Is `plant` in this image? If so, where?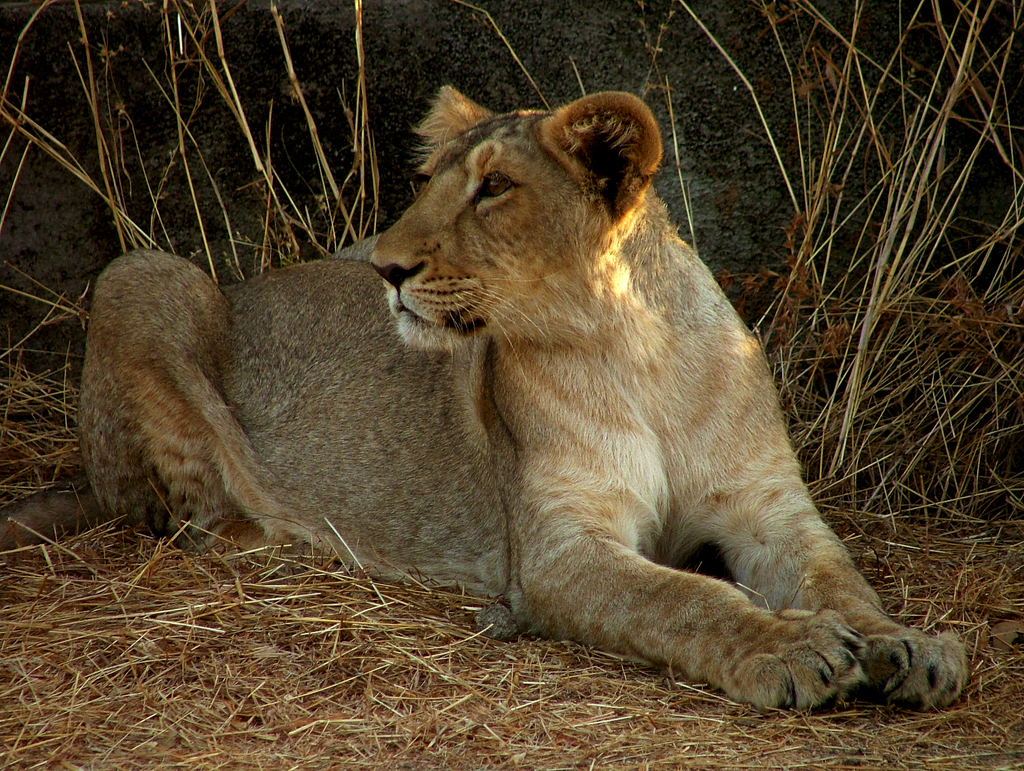
Yes, at {"left": 0, "top": 0, "right": 395, "bottom": 496}.
